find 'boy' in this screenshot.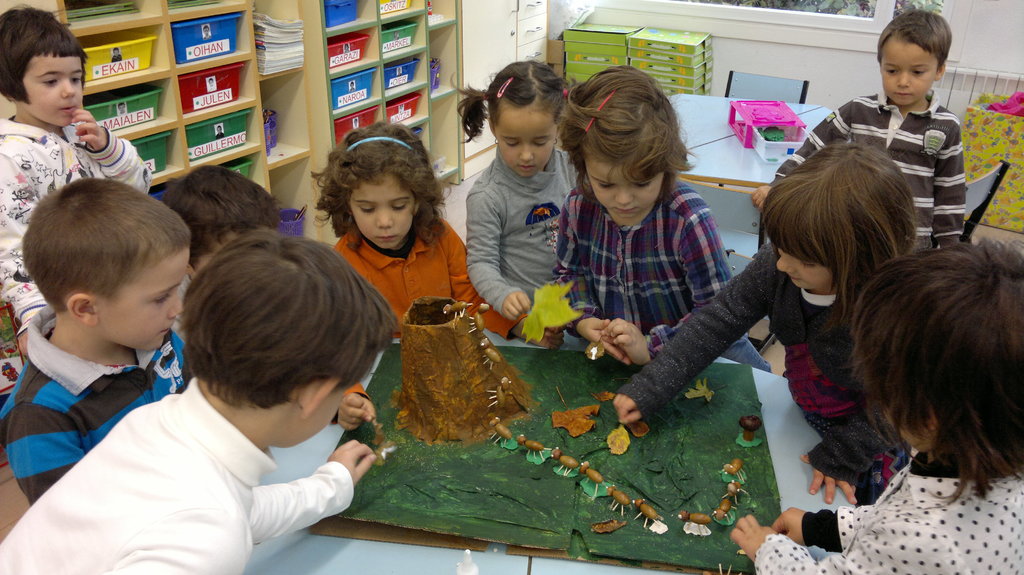
The bounding box for 'boy' is [x1=729, y1=247, x2=1023, y2=572].
